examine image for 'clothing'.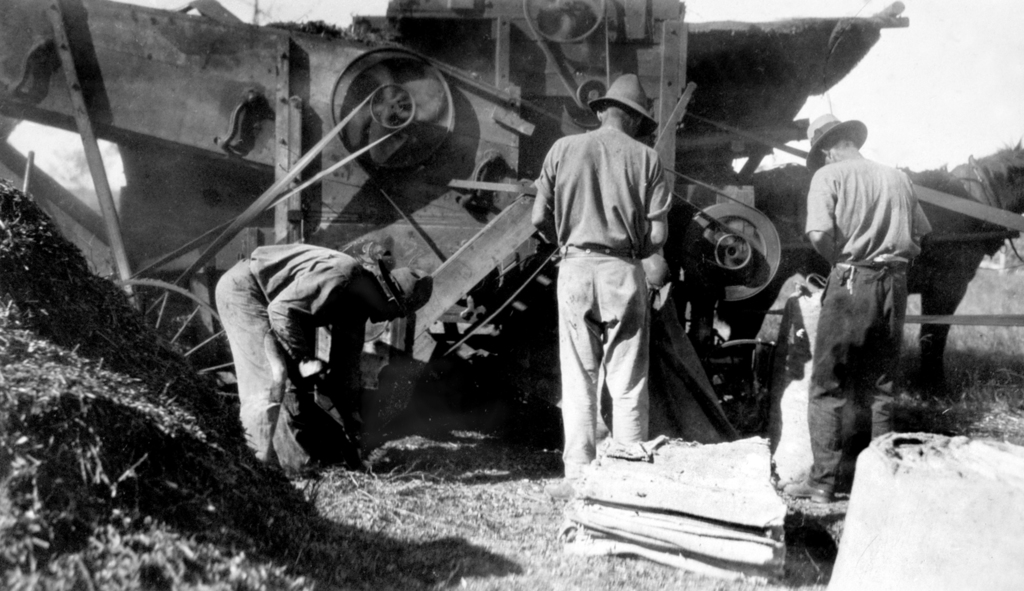
Examination result: select_region(799, 154, 935, 494).
